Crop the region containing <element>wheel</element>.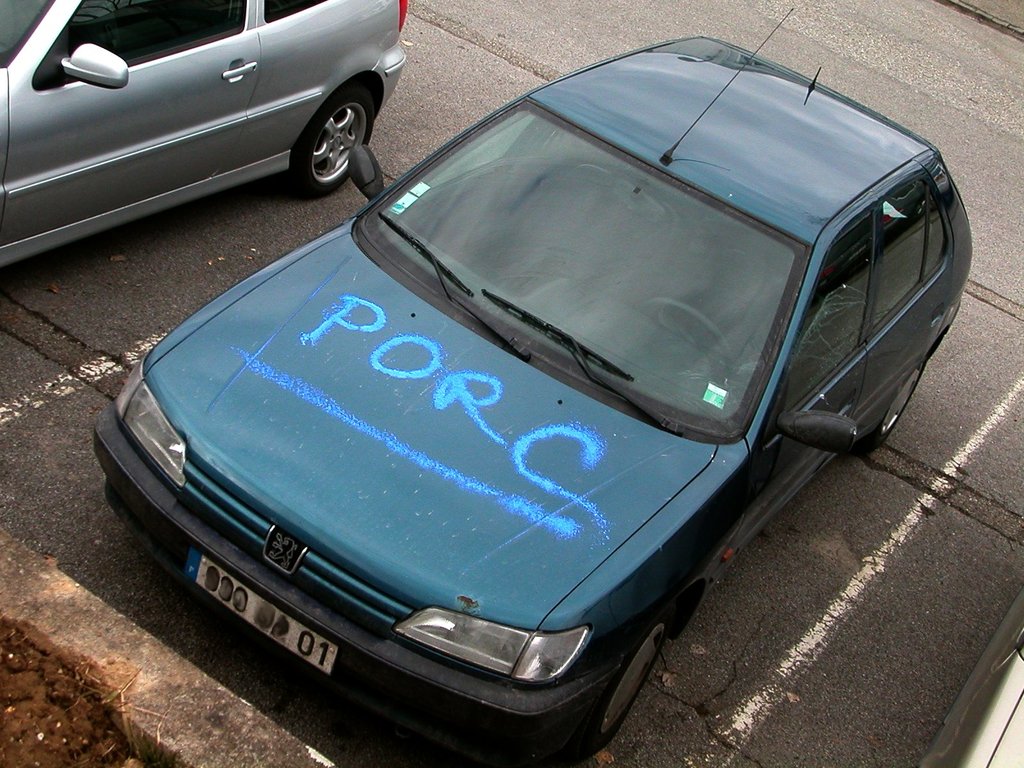
Crop region: l=284, t=67, r=370, b=168.
